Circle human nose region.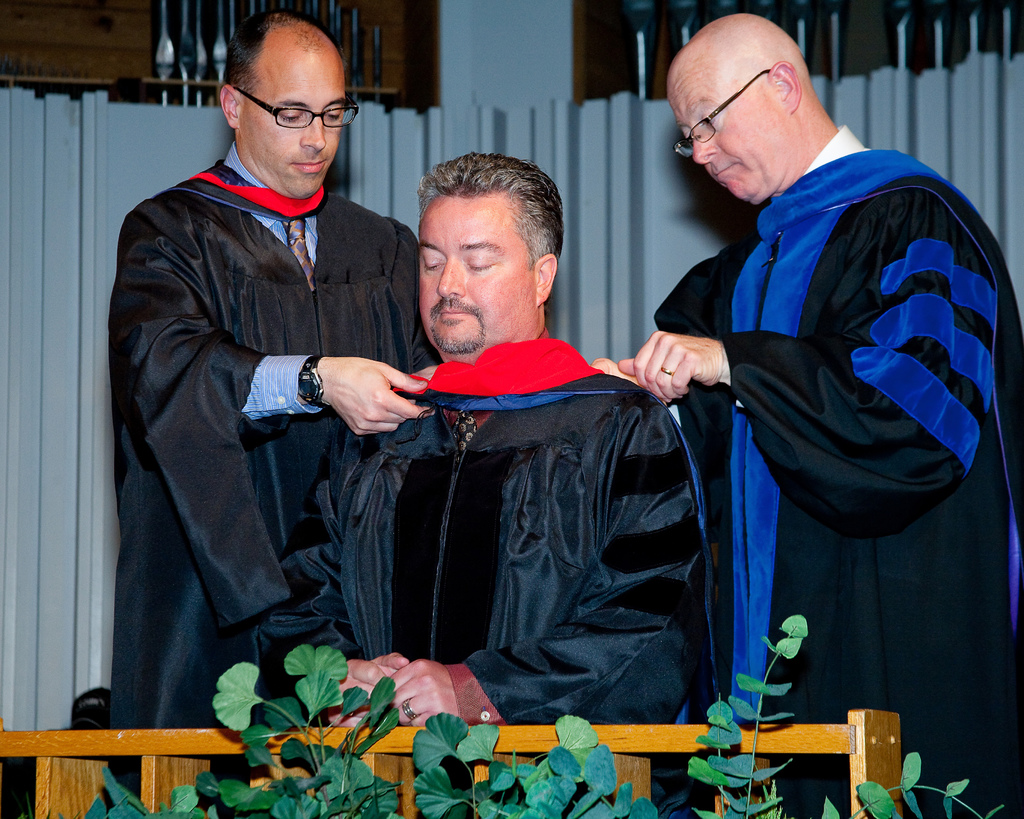
Region: select_region(693, 125, 719, 167).
